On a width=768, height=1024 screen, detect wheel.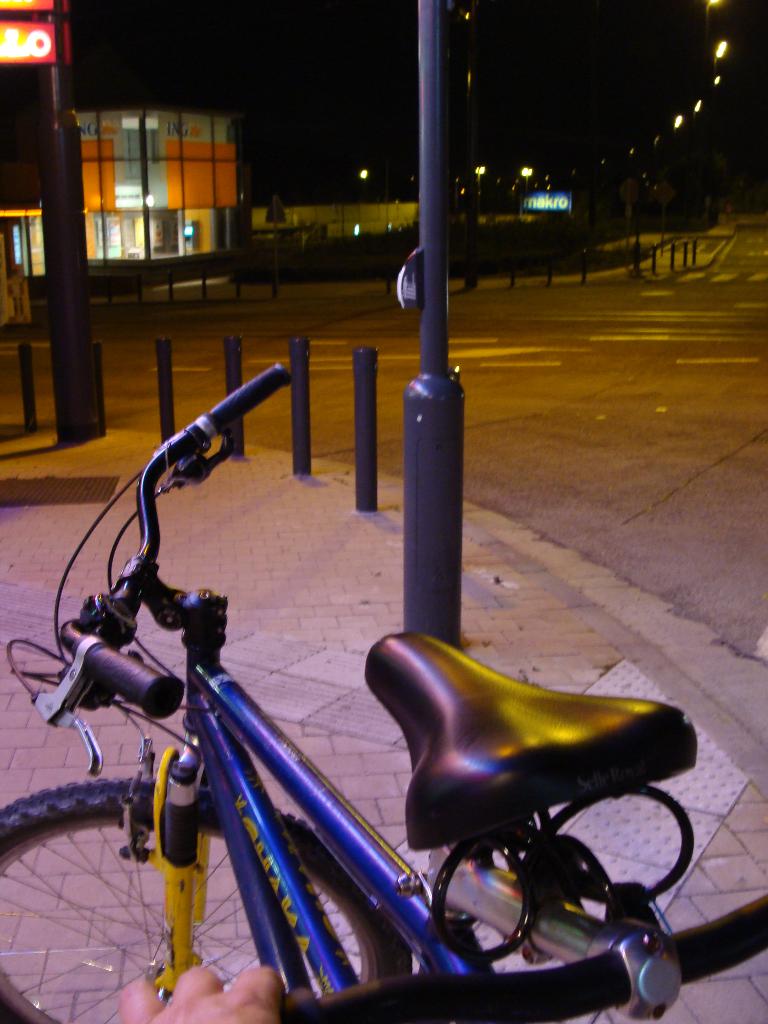
(x1=1, y1=783, x2=211, y2=989).
